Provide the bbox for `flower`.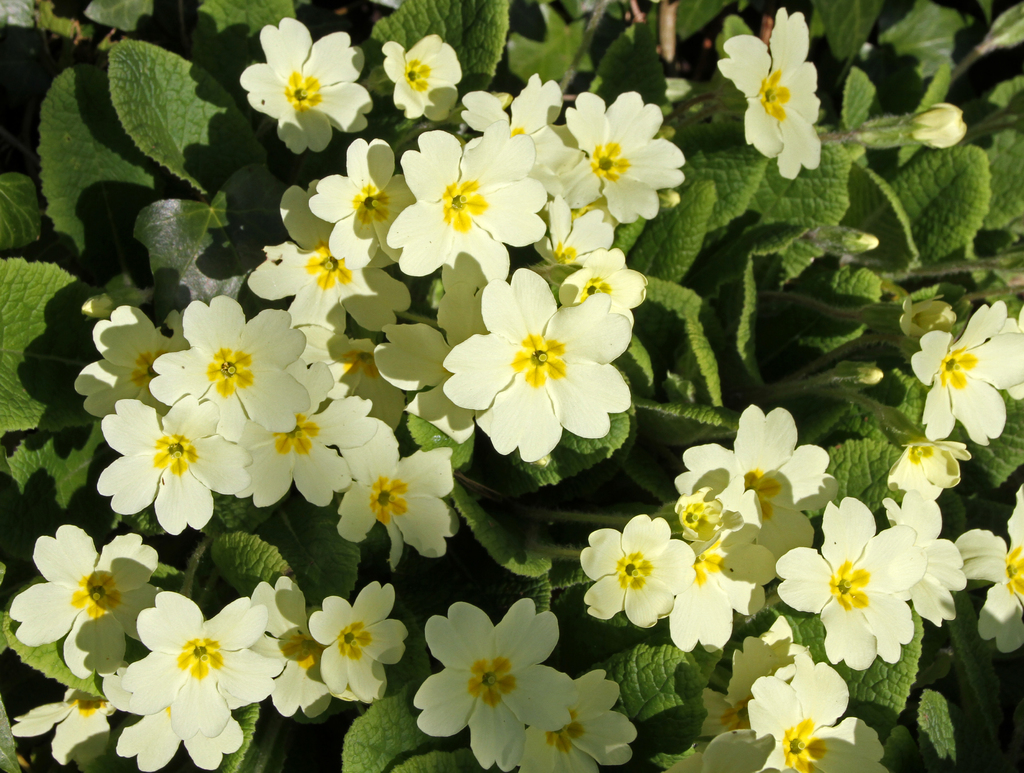
locate(376, 36, 462, 125).
